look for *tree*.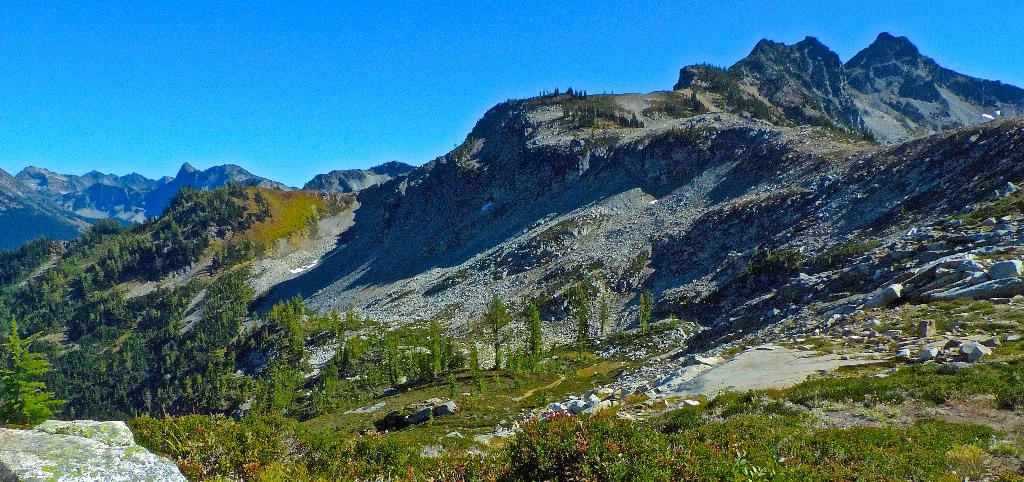
Found: detection(439, 264, 552, 376).
